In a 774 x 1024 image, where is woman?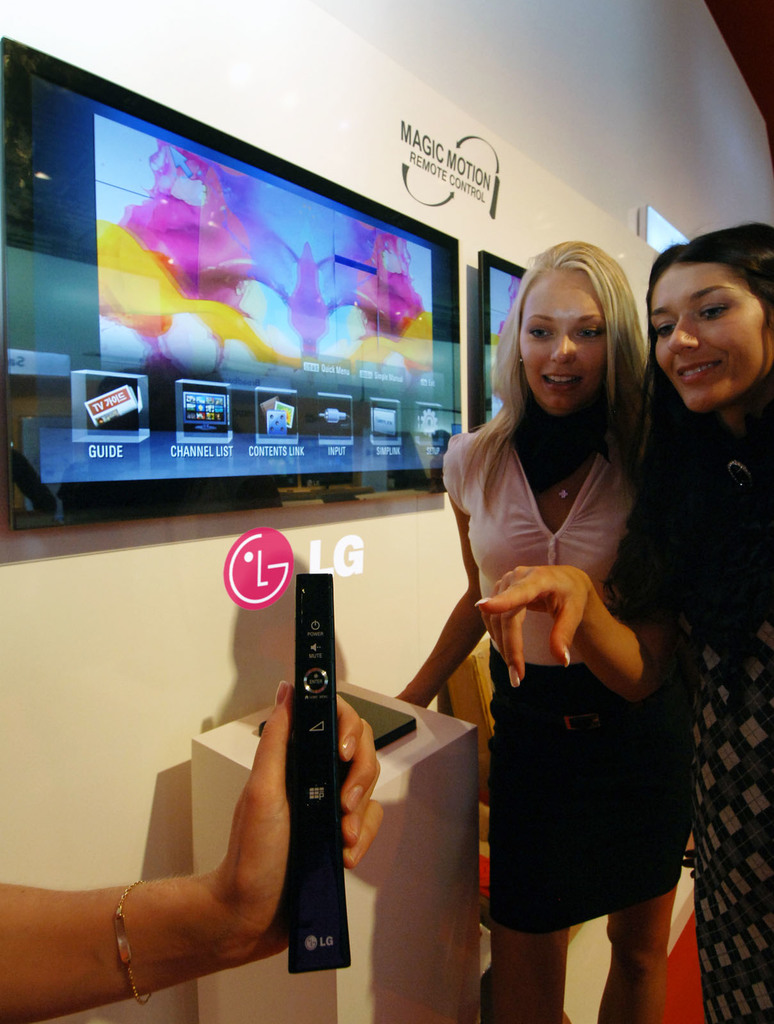
[0,682,389,1023].
